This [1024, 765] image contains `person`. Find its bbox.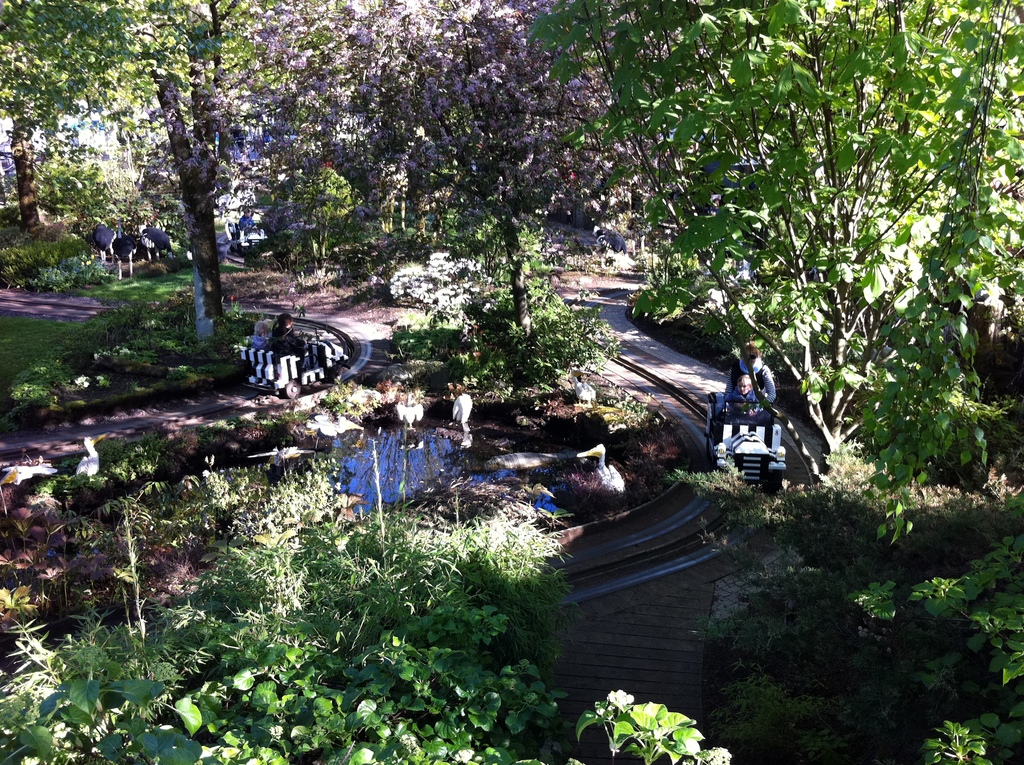
729, 368, 764, 414.
